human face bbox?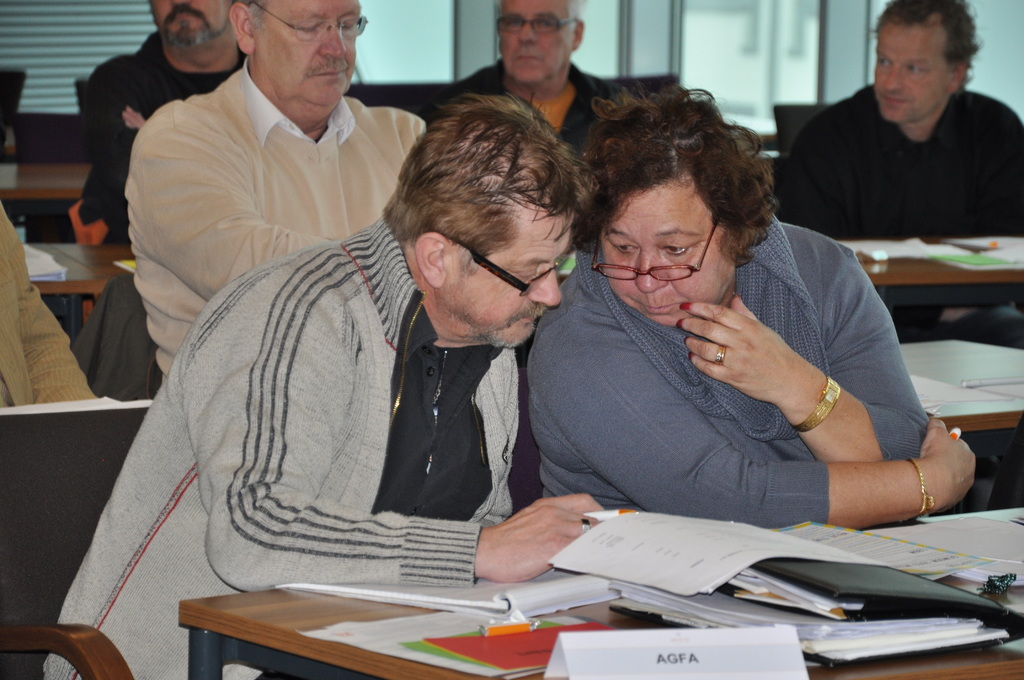
<bbox>447, 208, 570, 344</bbox>
